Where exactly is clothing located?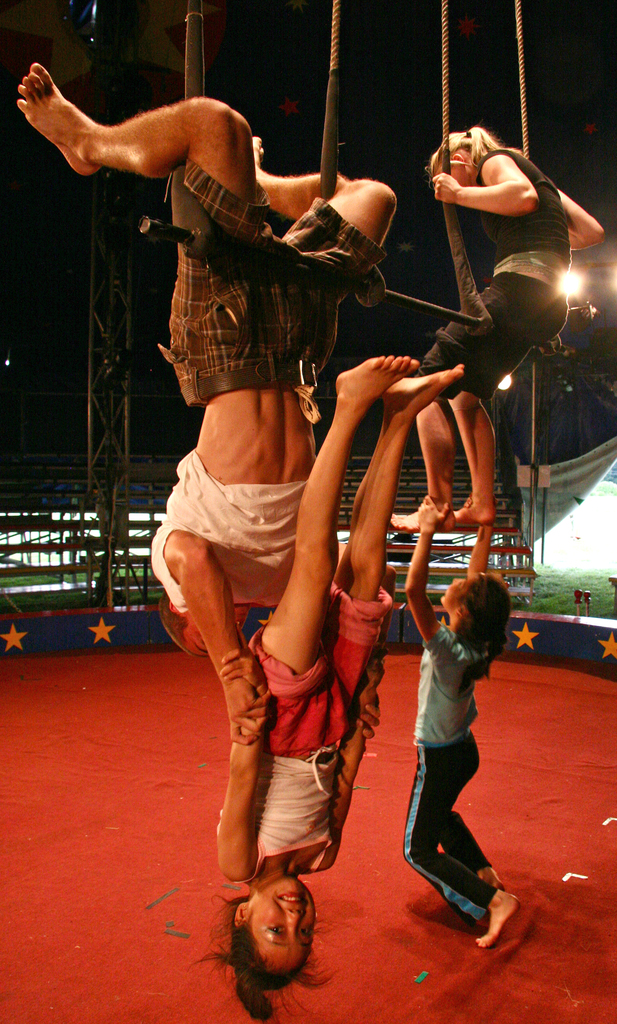
Its bounding box is (left=419, top=622, right=497, bottom=925).
